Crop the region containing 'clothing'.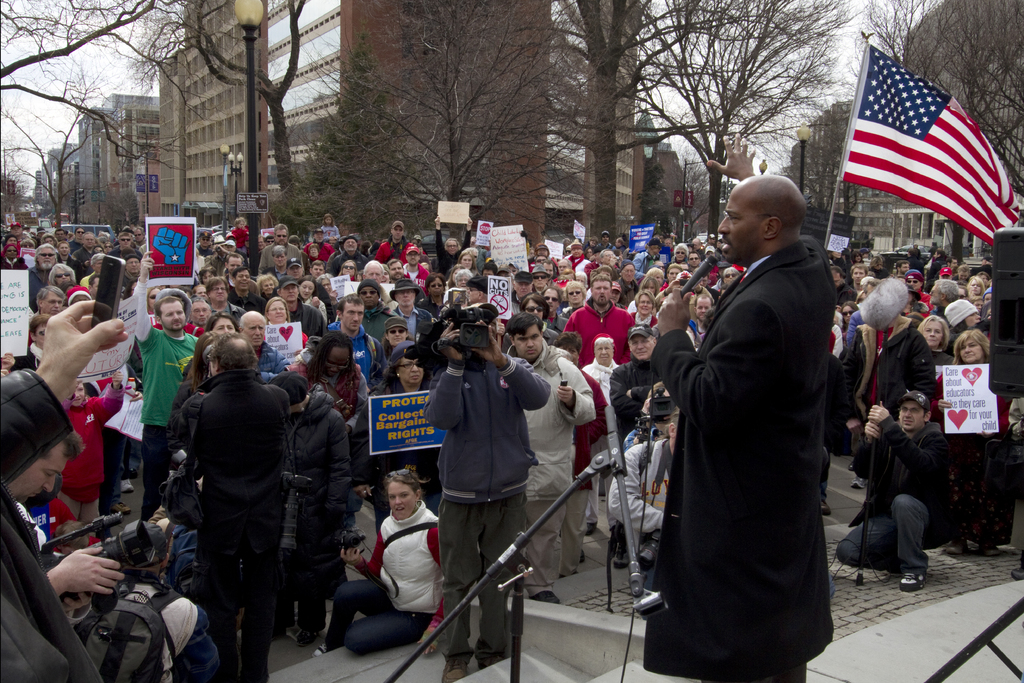
Crop region: (left=613, top=301, right=628, bottom=310).
